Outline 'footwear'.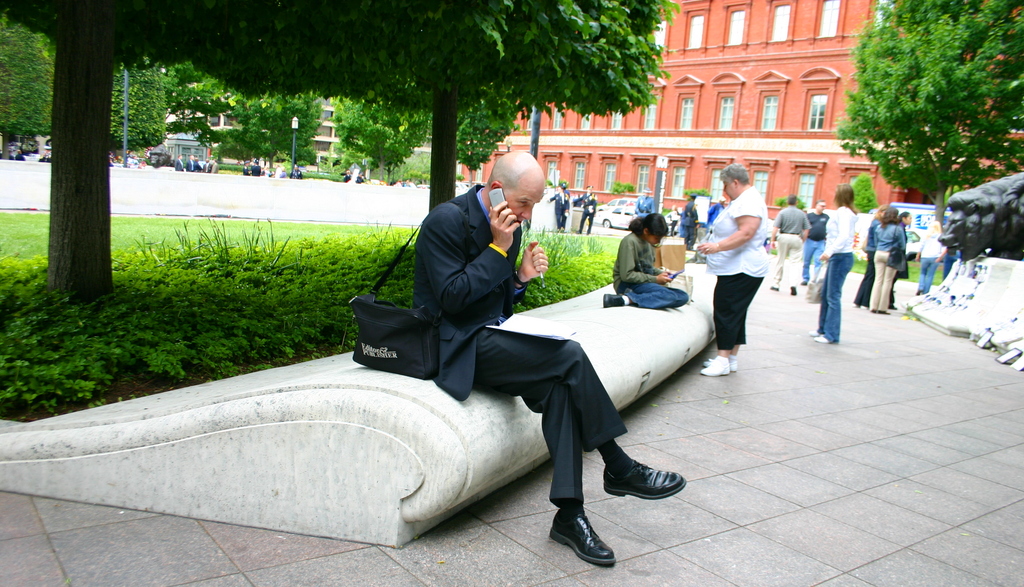
Outline: box=[548, 496, 617, 563].
